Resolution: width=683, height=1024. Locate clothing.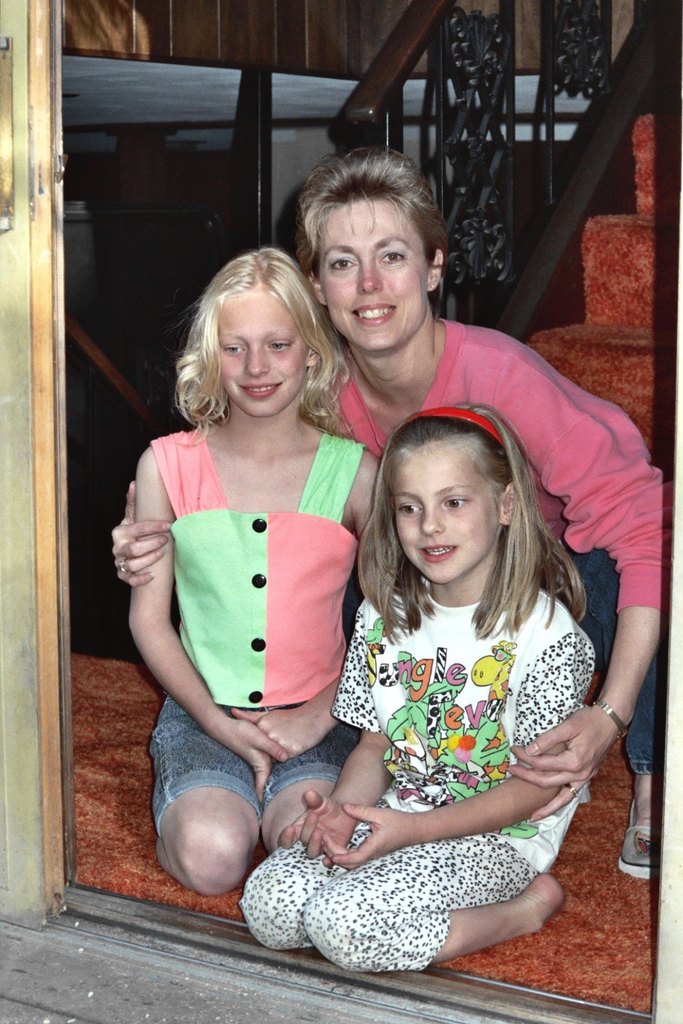
246/590/589/956.
